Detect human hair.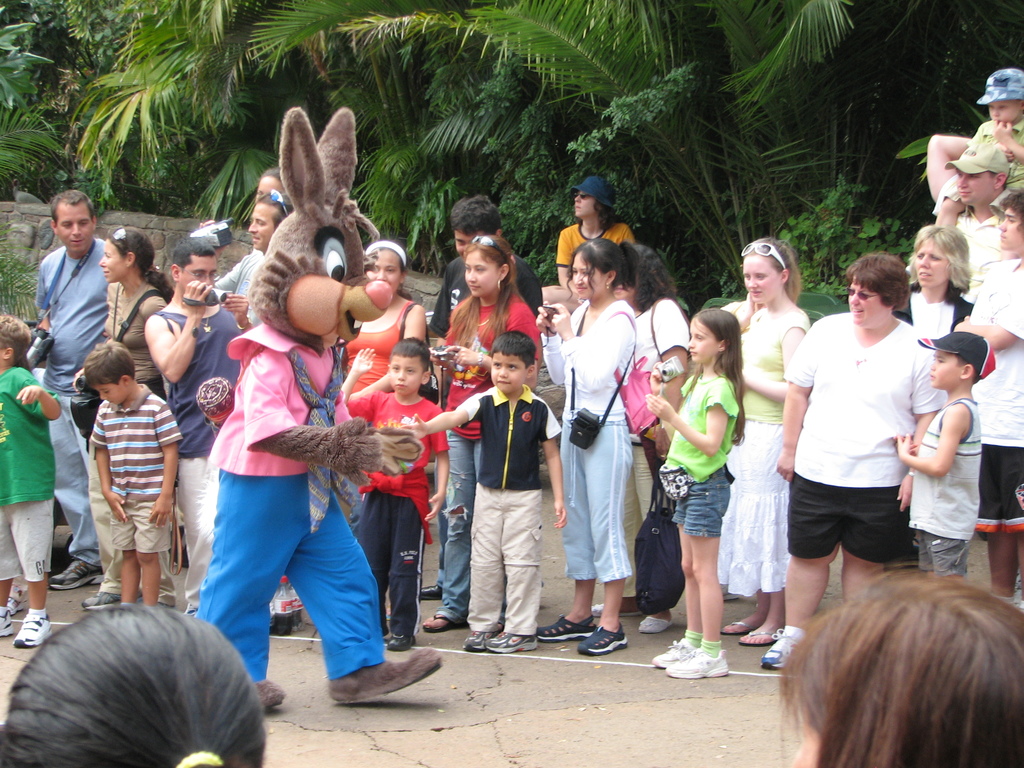
Detected at [left=692, top=305, right=754, bottom=435].
